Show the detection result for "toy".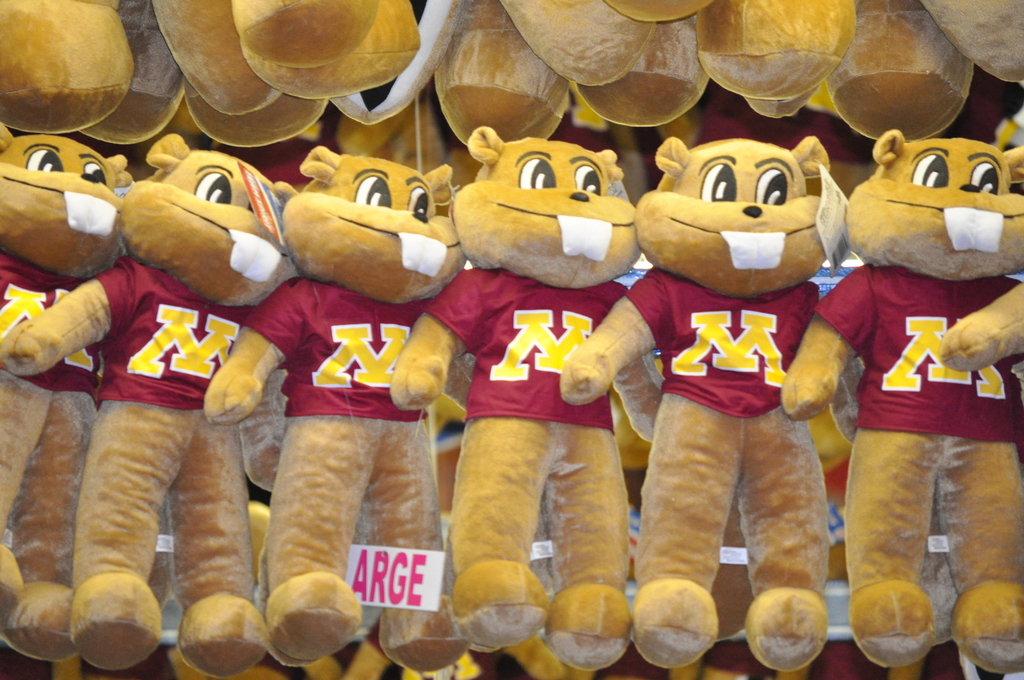
4 0 184 146.
